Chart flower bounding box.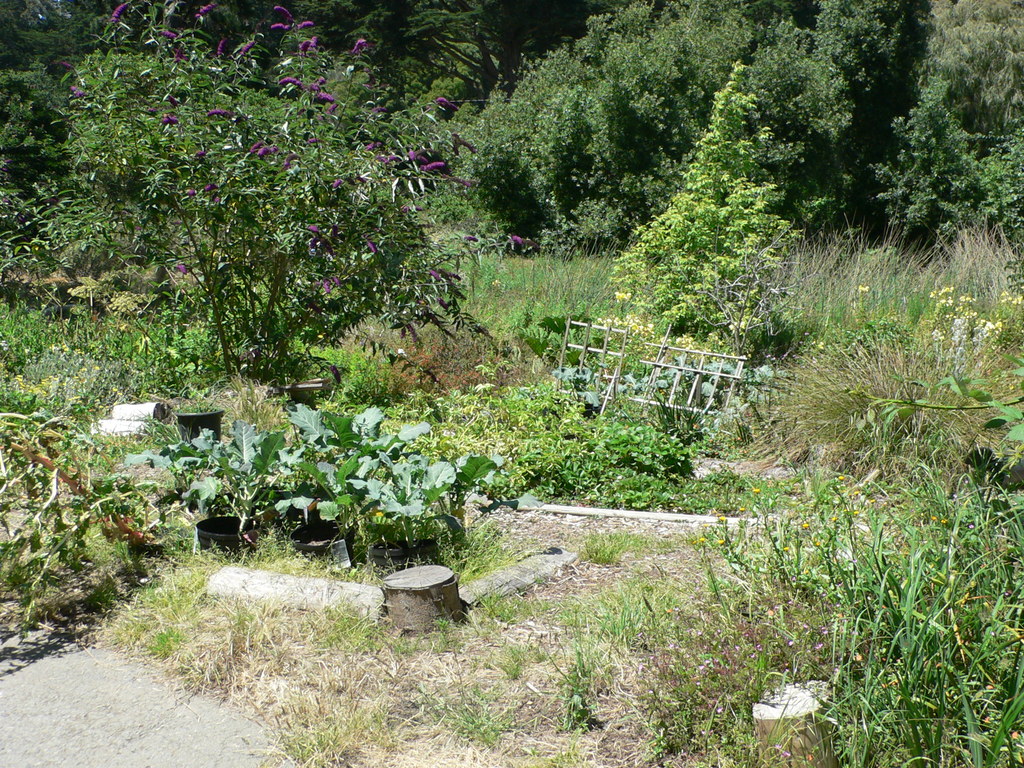
Charted: {"x1": 269, "y1": 0, "x2": 292, "y2": 19}.
